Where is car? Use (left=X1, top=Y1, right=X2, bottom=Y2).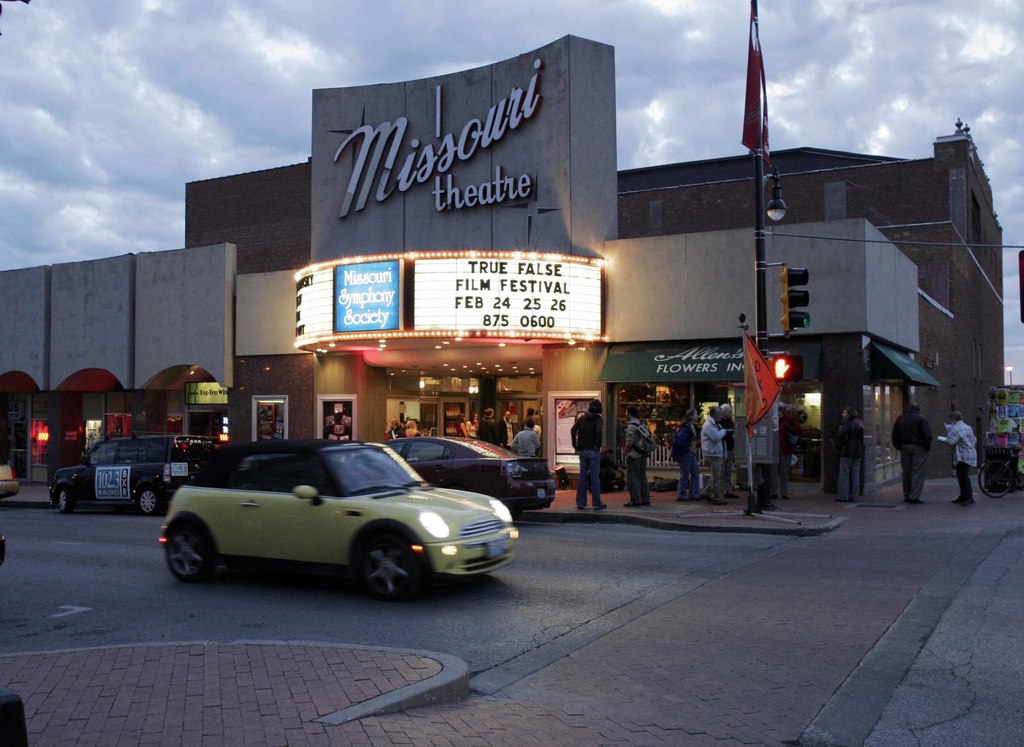
(left=383, top=435, right=557, bottom=514).
